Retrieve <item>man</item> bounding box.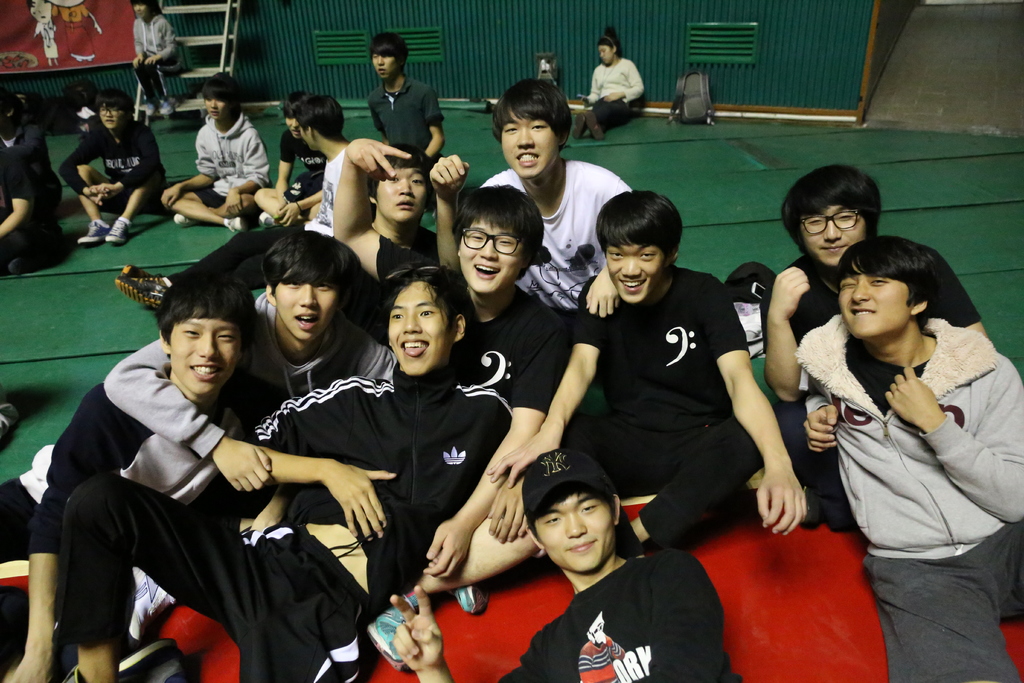
Bounding box: [left=737, top=167, right=985, bottom=513].
